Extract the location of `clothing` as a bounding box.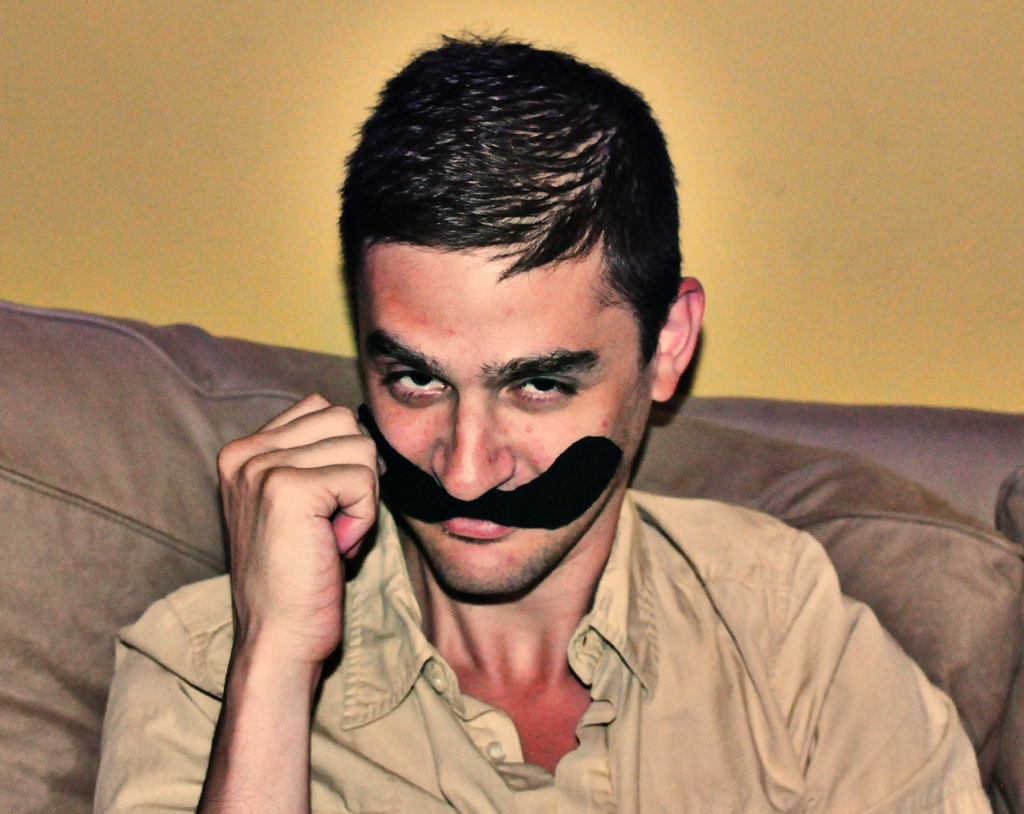
85 494 986 813.
